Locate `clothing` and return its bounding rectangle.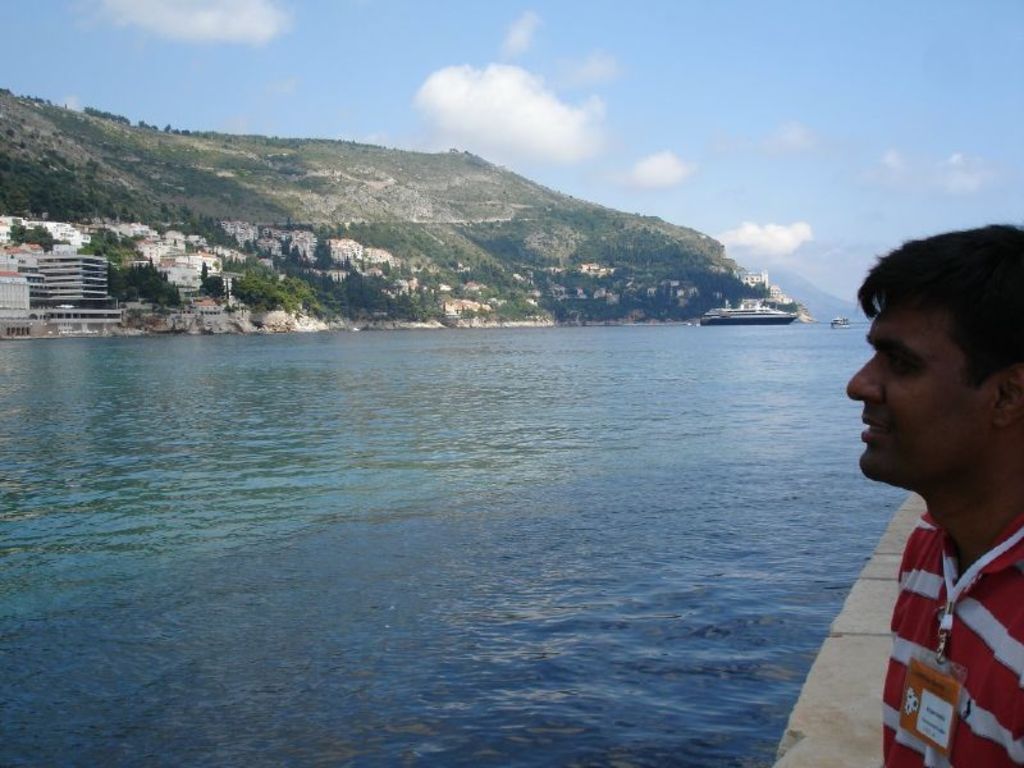
select_region(865, 460, 1021, 750).
